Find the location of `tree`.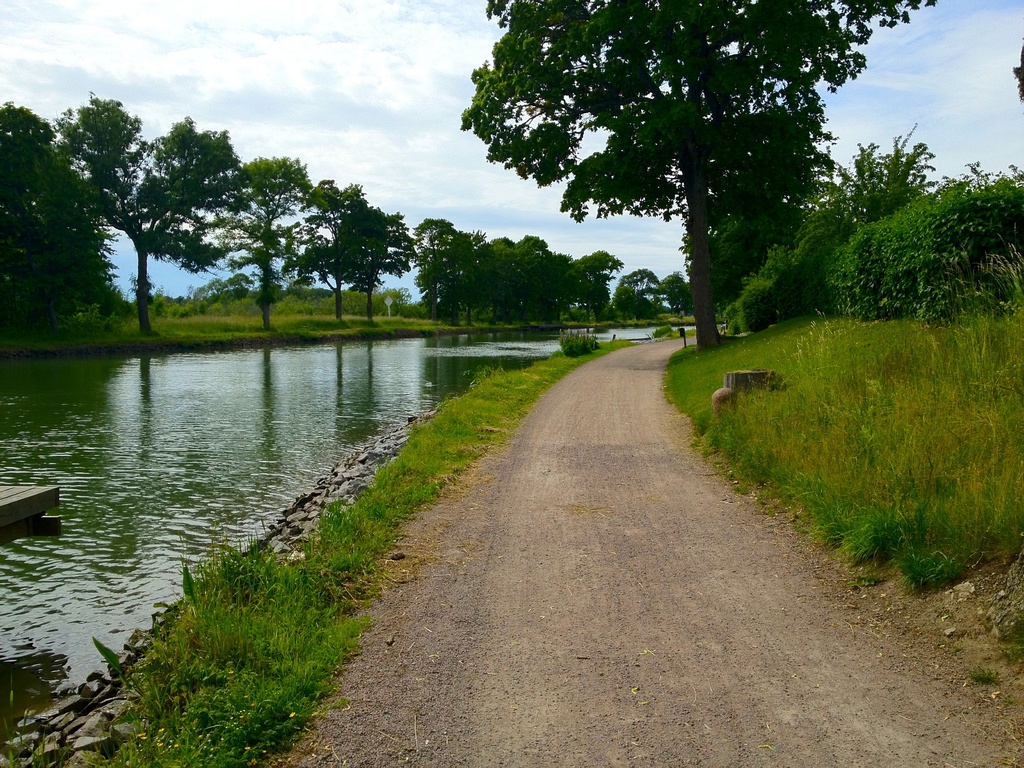
Location: [x1=475, y1=19, x2=861, y2=346].
